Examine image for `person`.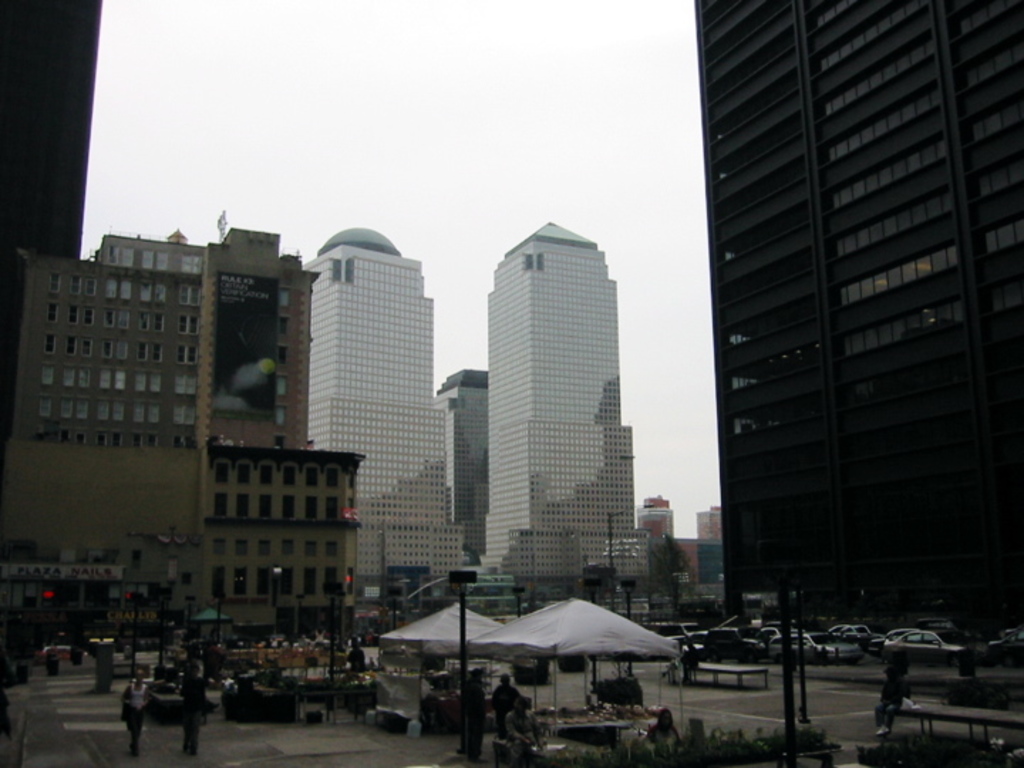
Examination result: <region>178, 664, 203, 752</region>.
